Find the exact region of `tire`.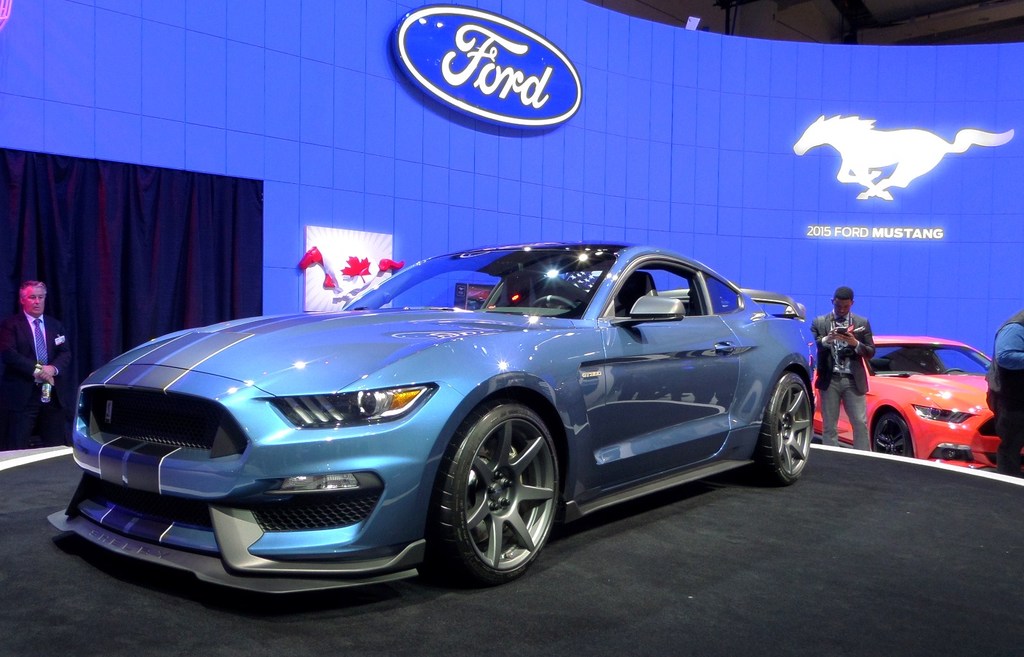
Exact region: 431 378 566 598.
